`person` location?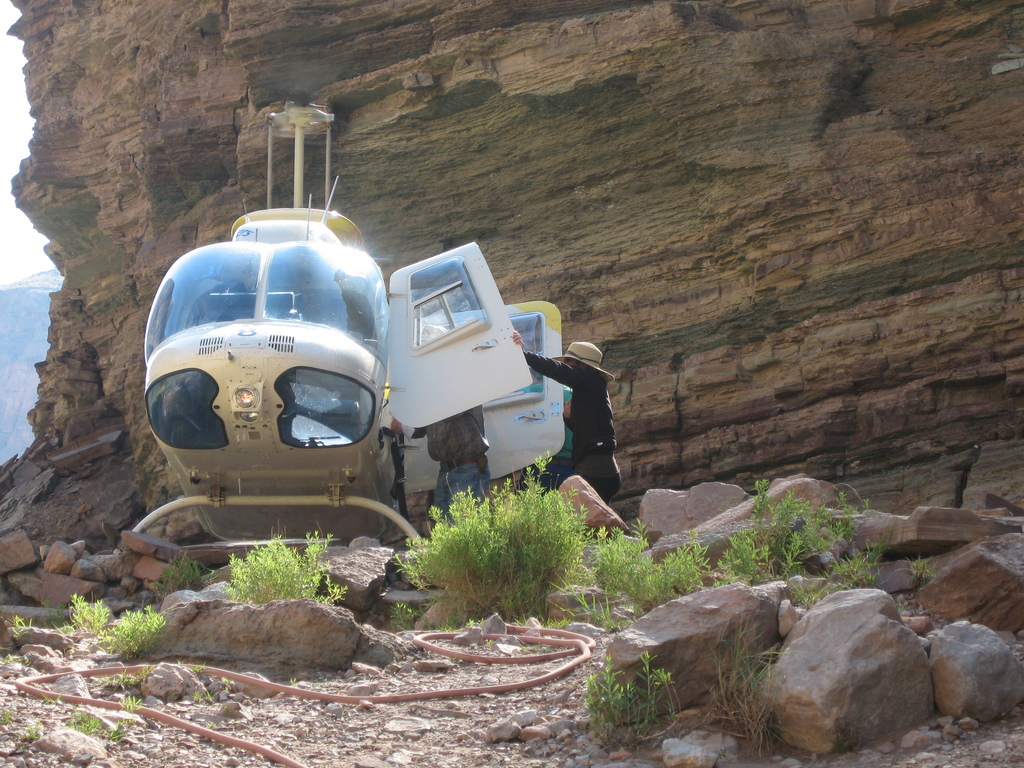
(left=527, top=285, right=627, bottom=560)
